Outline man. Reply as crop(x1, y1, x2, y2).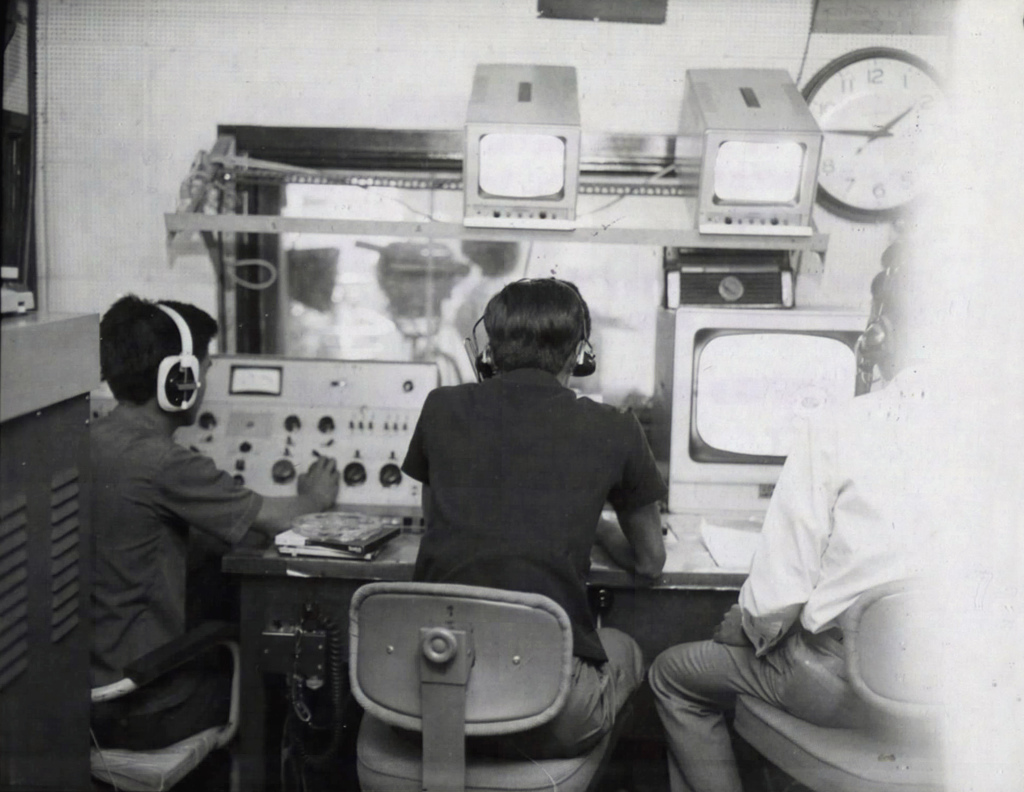
crop(649, 244, 934, 791).
